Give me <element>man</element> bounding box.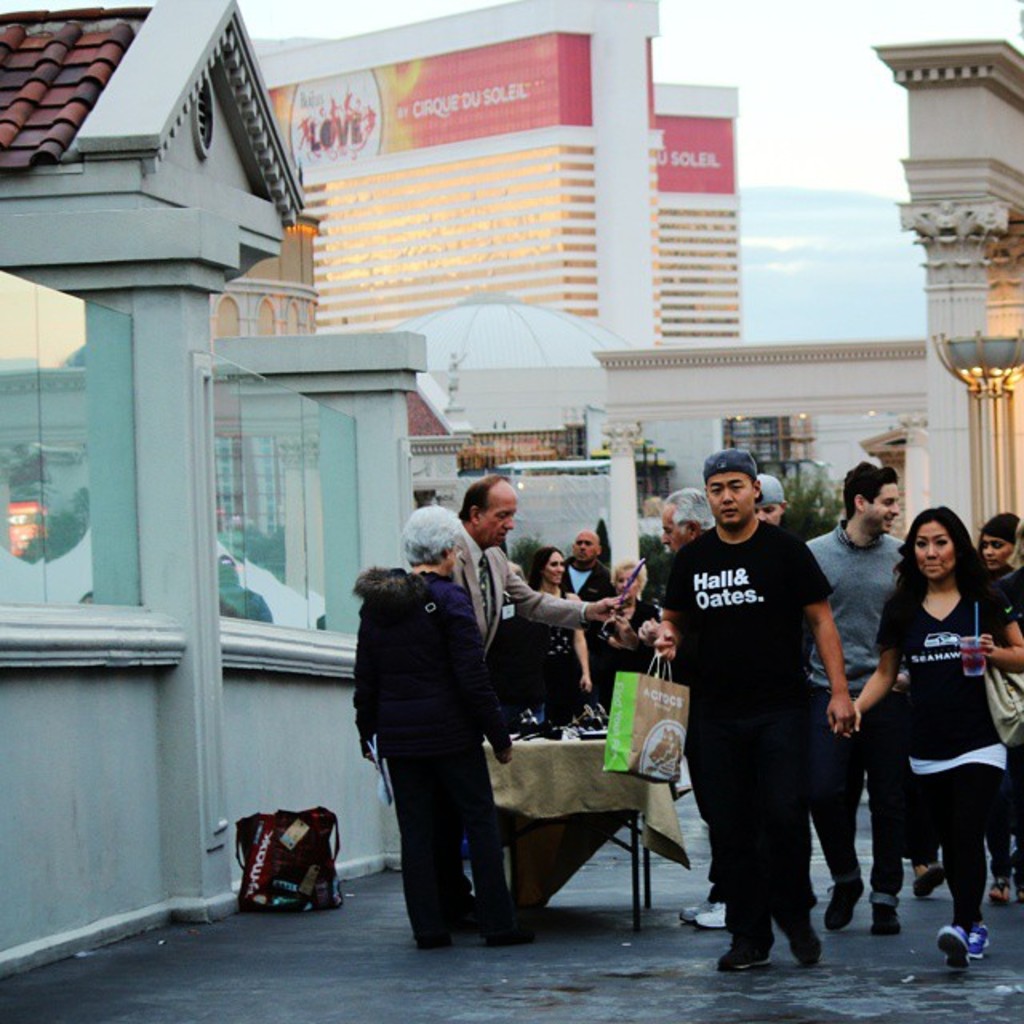
bbox=[448, 472, 635, 662].
